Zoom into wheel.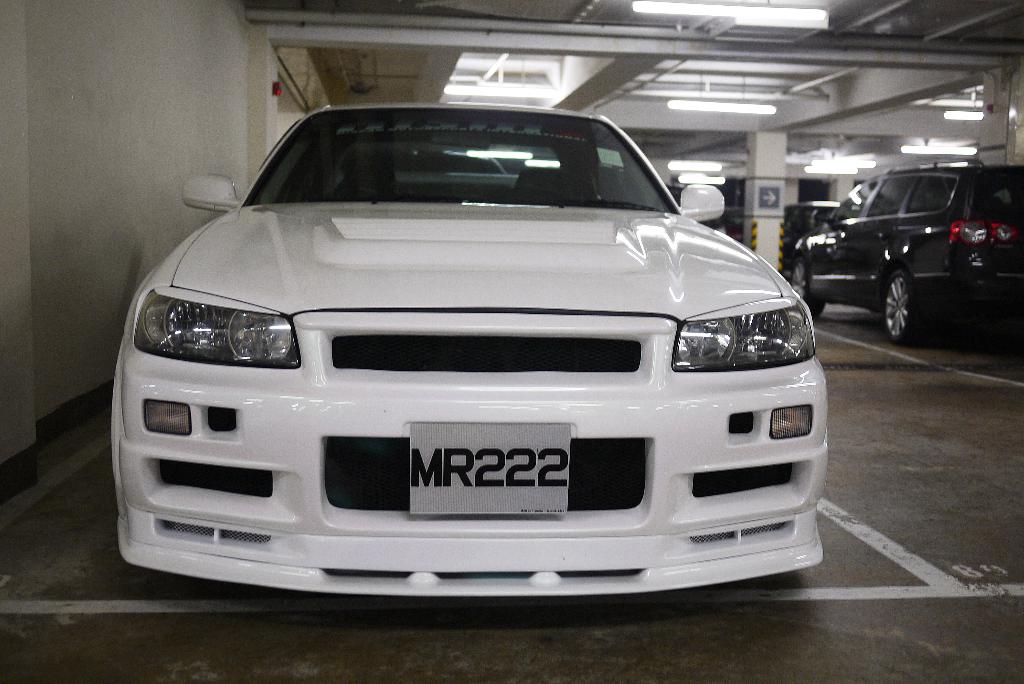
Zoom target: box=[791, 255, 826, 320].
